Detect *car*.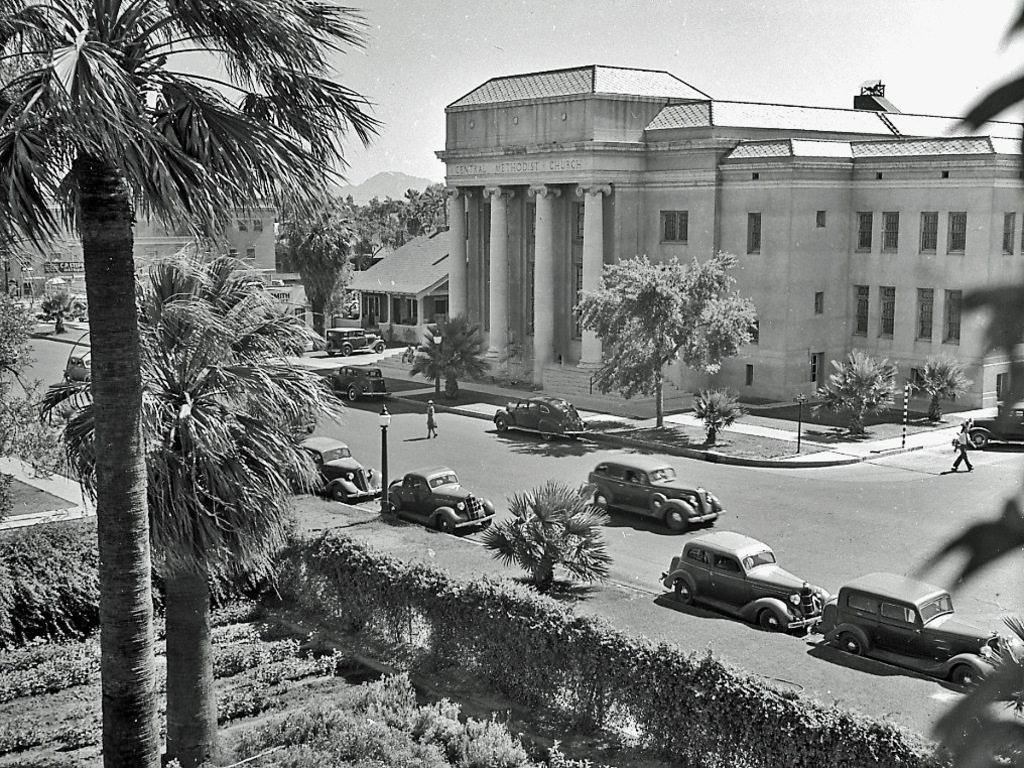
Detected at {"x1": 587, "y1": 451, "x2": 722, "y2": 531}.
